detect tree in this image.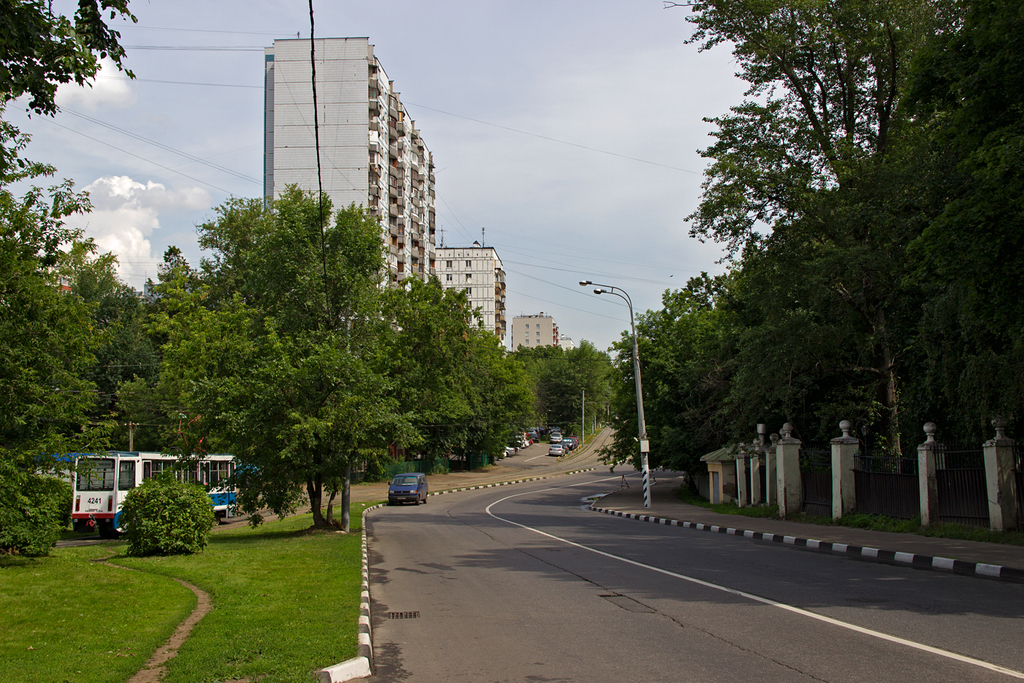
Detection: [left=0, top=130, right=122, bottom=572].
